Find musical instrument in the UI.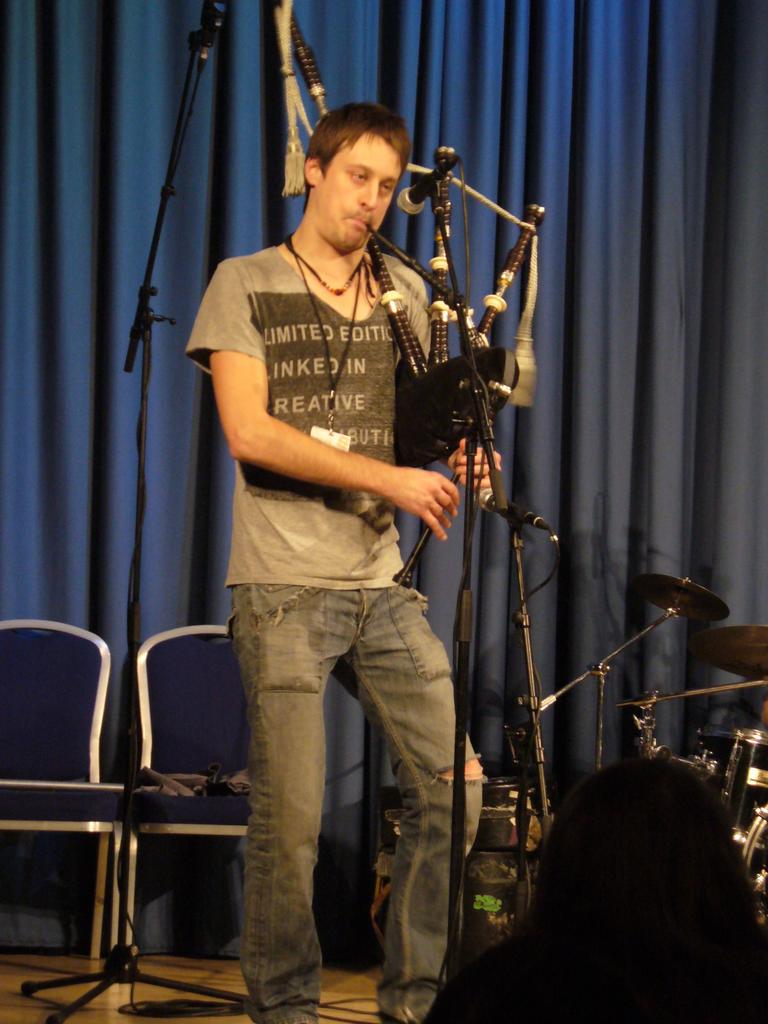
UI element at region(696, 718, 767, 848).
